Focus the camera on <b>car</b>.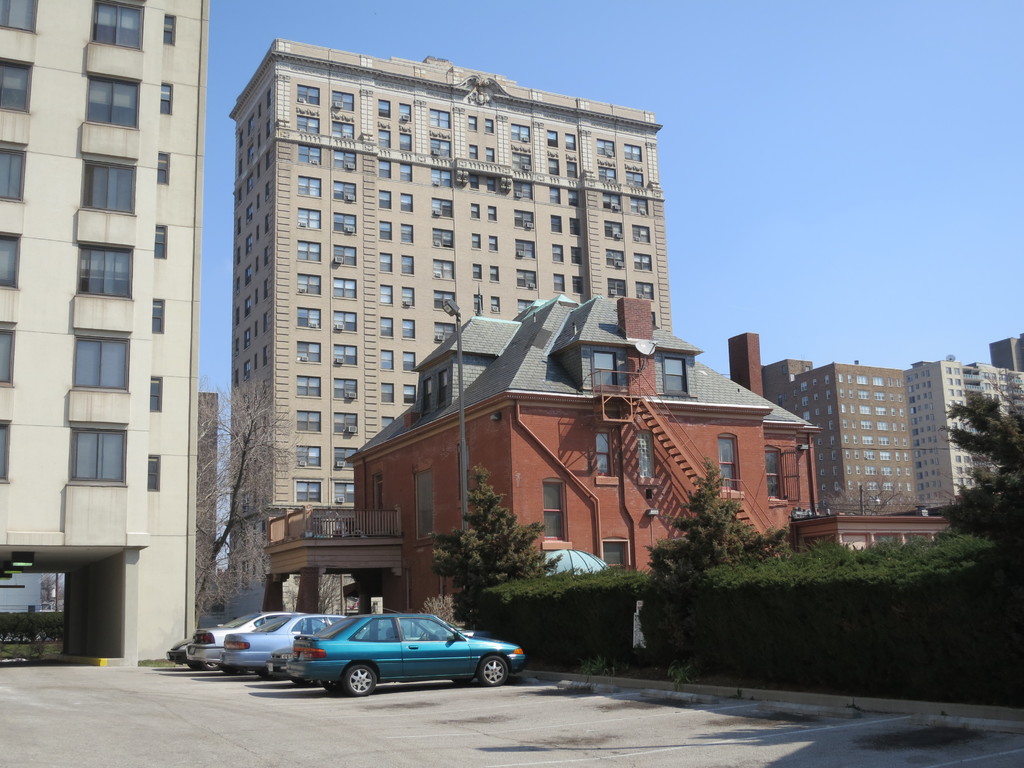
Focus region: detection(278, 611, 521, 700).
